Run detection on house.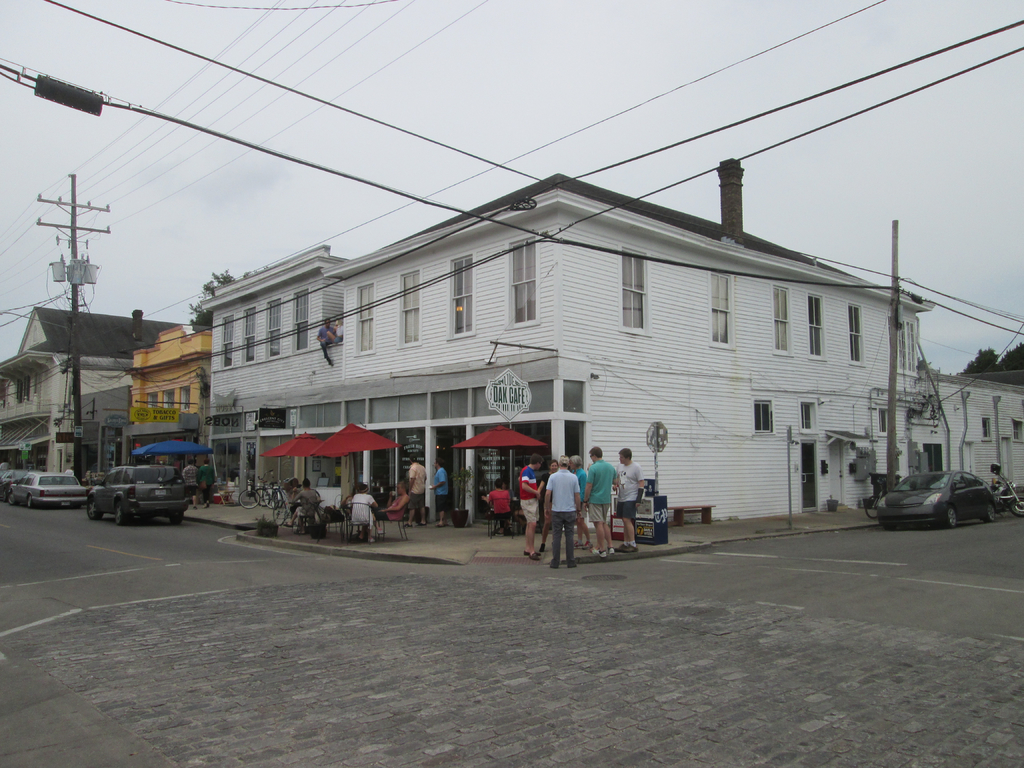
Result: <region>0, 296, 181, 484</region>.
